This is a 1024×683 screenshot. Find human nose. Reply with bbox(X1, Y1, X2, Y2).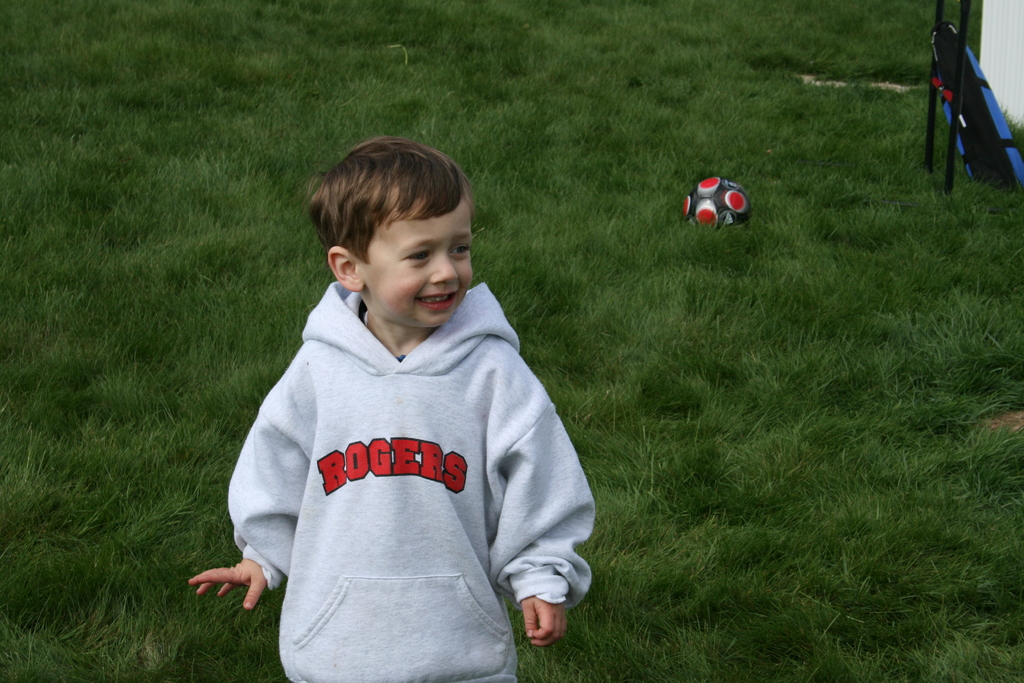
bbox(428, 252, 459, 288).
